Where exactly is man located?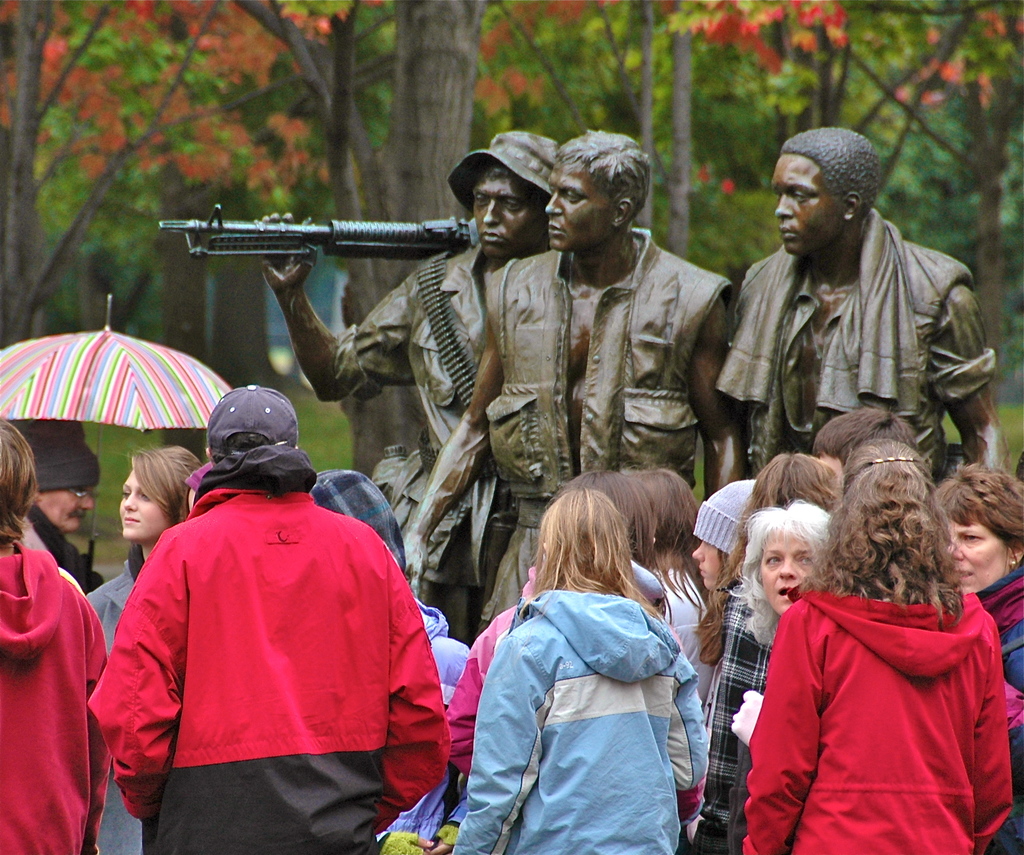
Its bounding box is 82 387 466 841.
